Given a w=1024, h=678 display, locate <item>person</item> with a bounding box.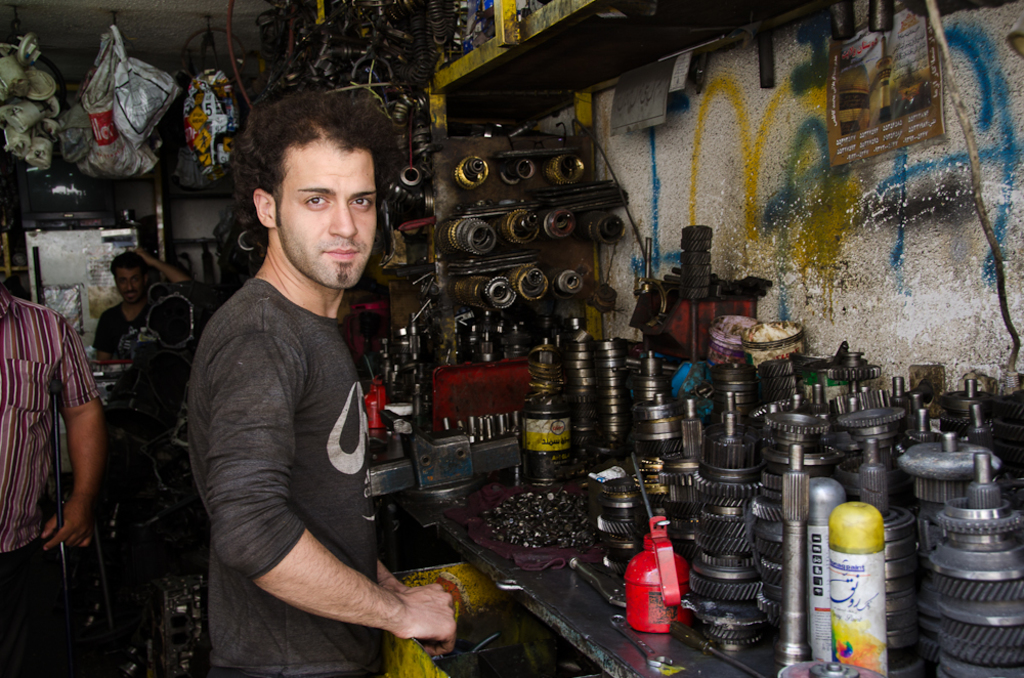
Located: 0,267,98,677.
